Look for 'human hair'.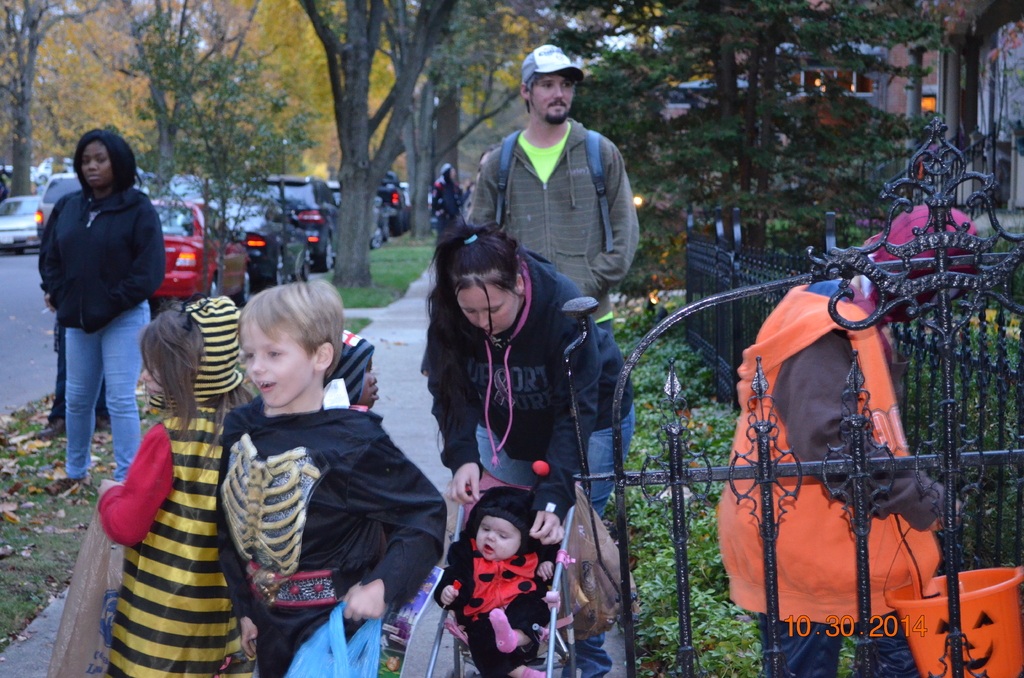
Found: locate(421, 216, 524, 458).
